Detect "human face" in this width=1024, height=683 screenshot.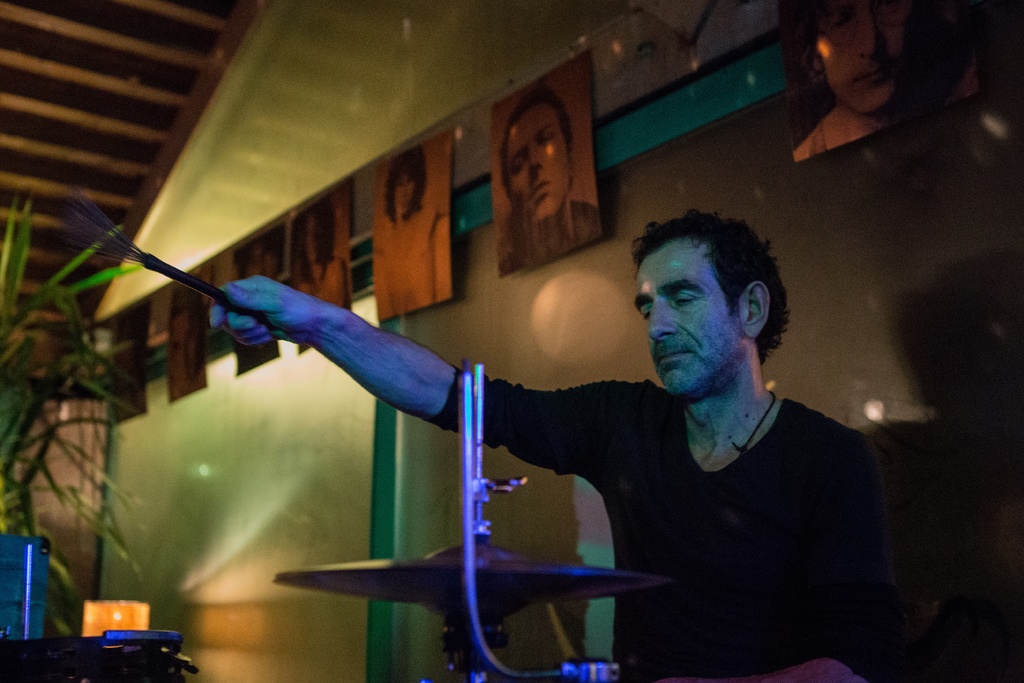
Detection: [394, 173, 413, 204].
